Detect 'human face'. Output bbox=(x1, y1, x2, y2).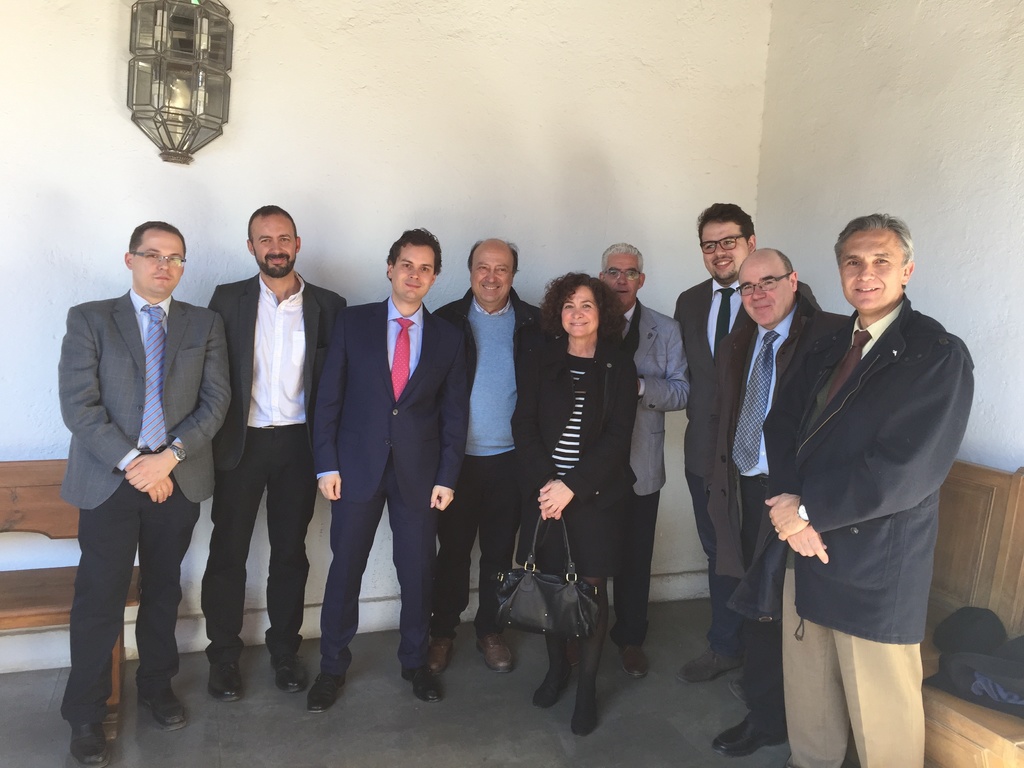
bbox=(563, 284, 597, 342).
